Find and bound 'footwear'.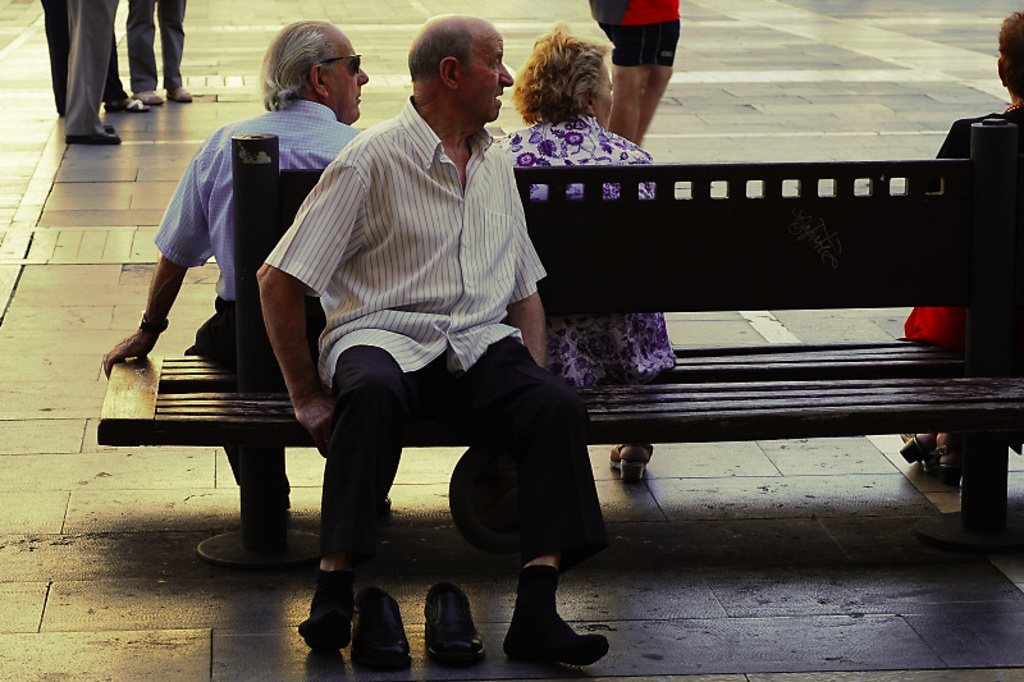
Bound: locate(425, 582, 497, 668).
